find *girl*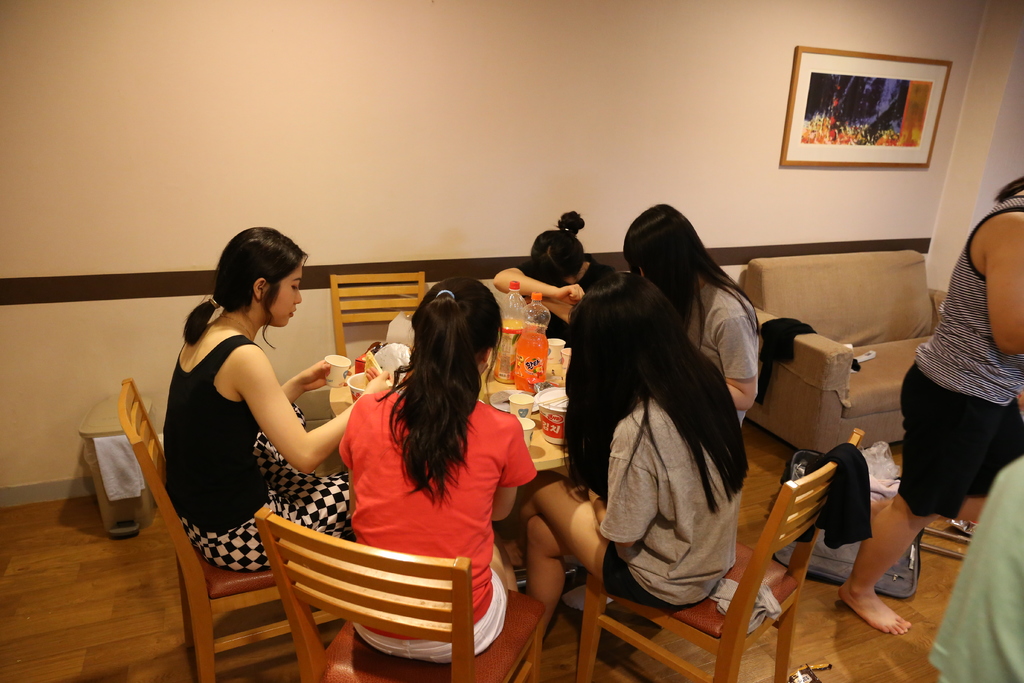
{"left": 490, "top": 211, "right": 616, "bottom": 346}
